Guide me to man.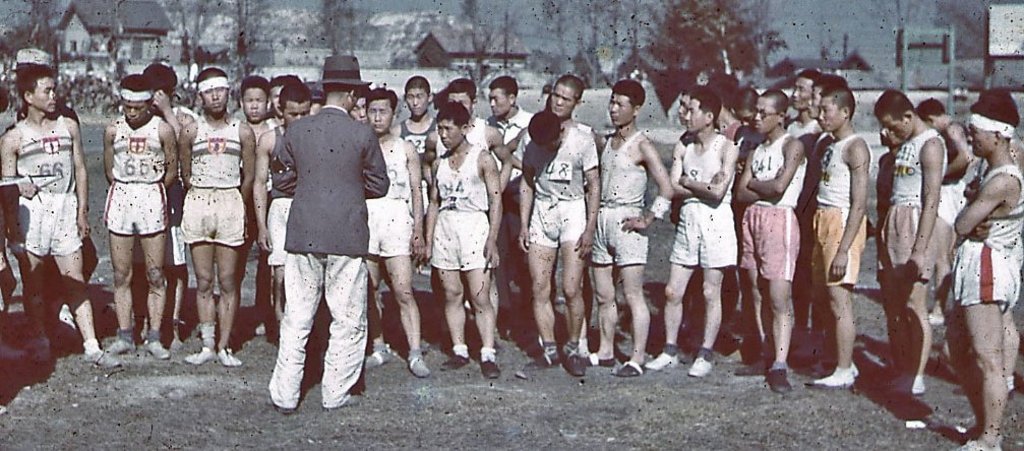
Guidance: {"left": 790, "top": 66, "right": 817, "bottom": 140}.
